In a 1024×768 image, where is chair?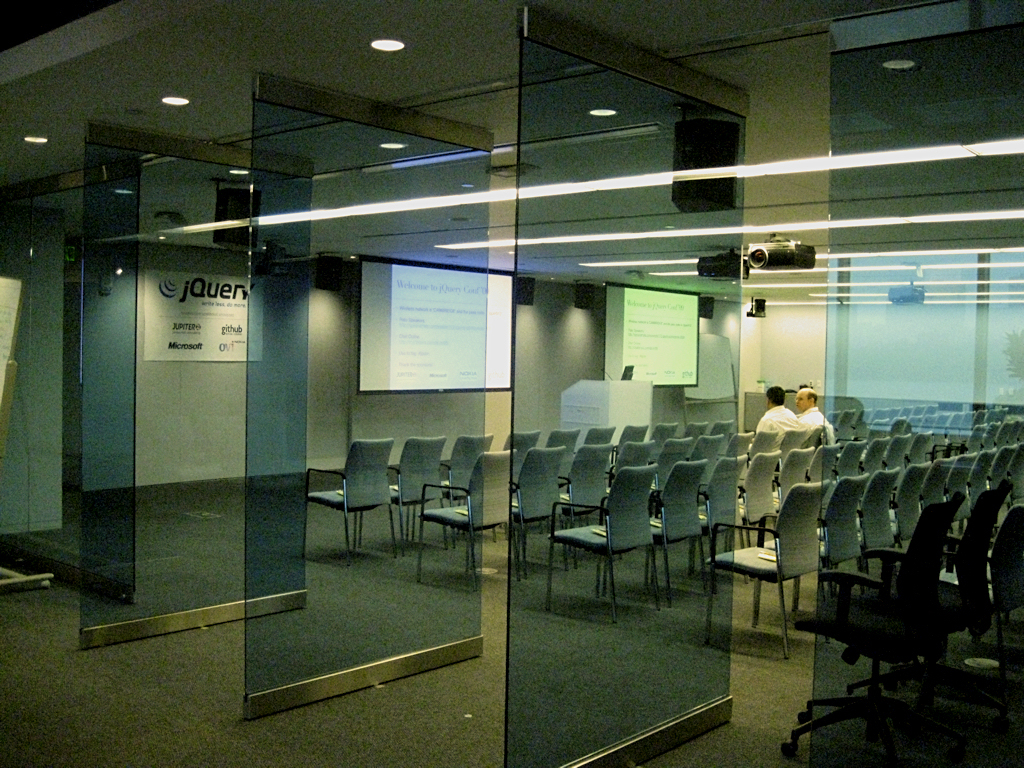
802/439/839/478.
